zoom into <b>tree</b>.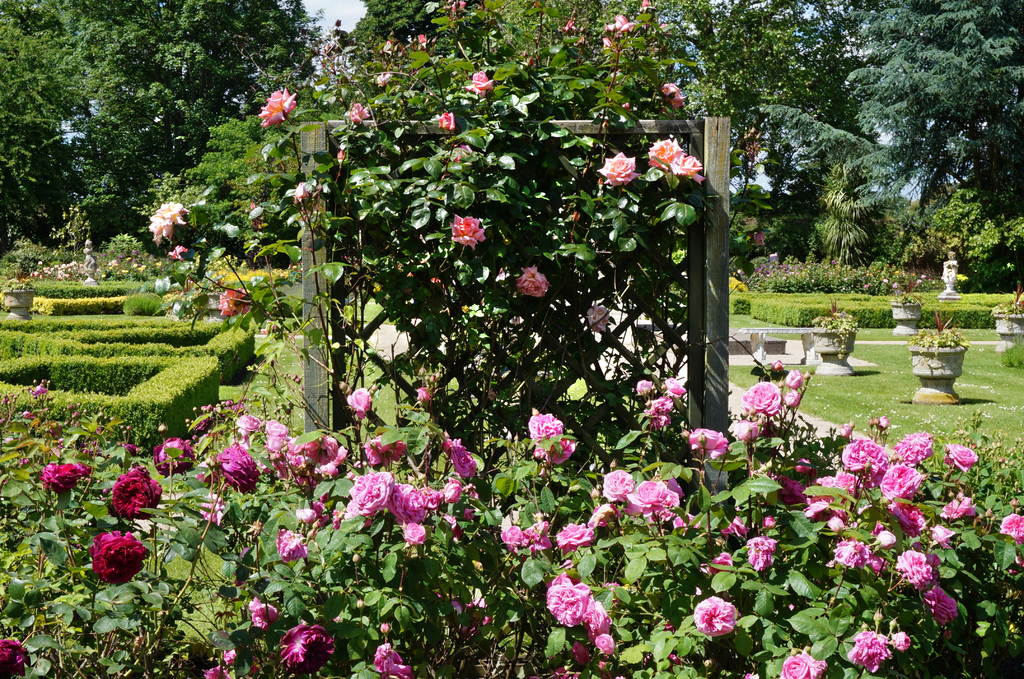
Zoom target: bbox(836, 0, 1023, 269).
